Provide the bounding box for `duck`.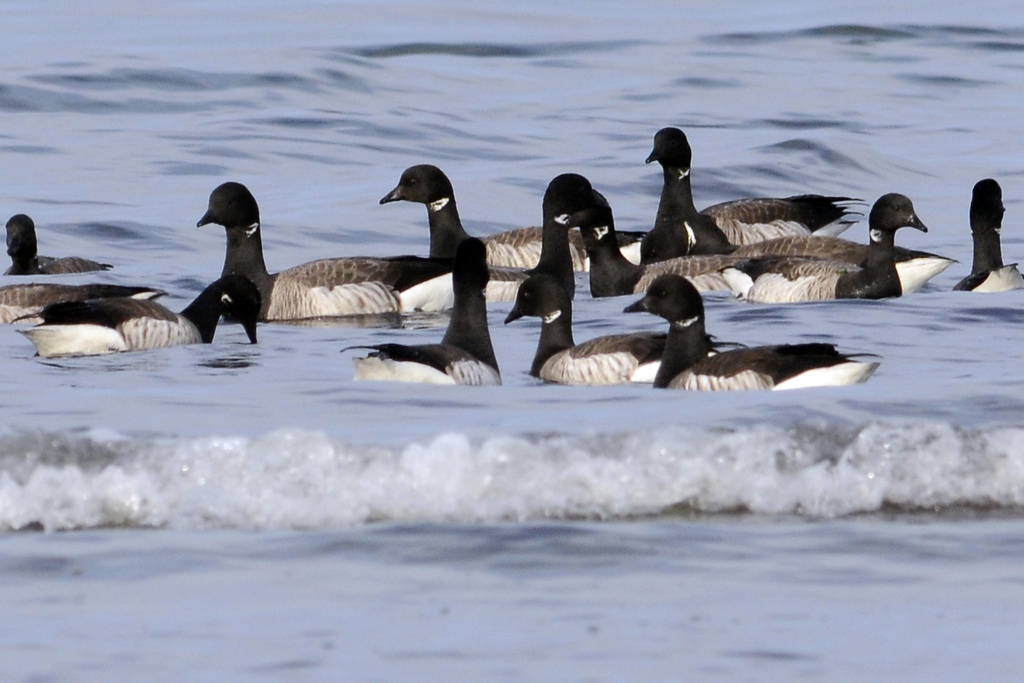
bbox=(638, 118, 886, 265).
